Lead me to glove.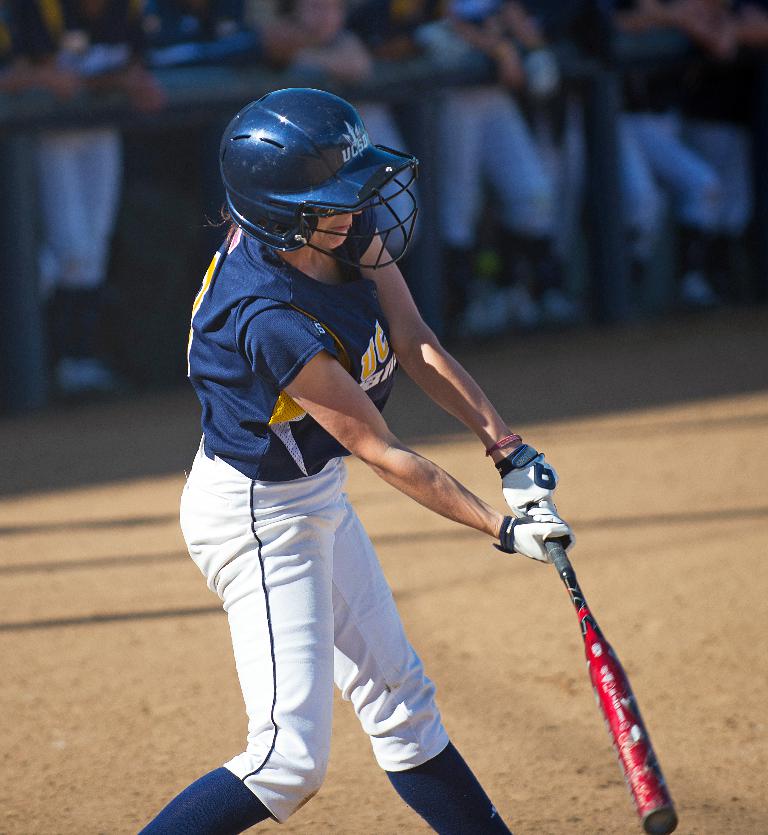
Lead to locate(493, 500, 575, 563).
